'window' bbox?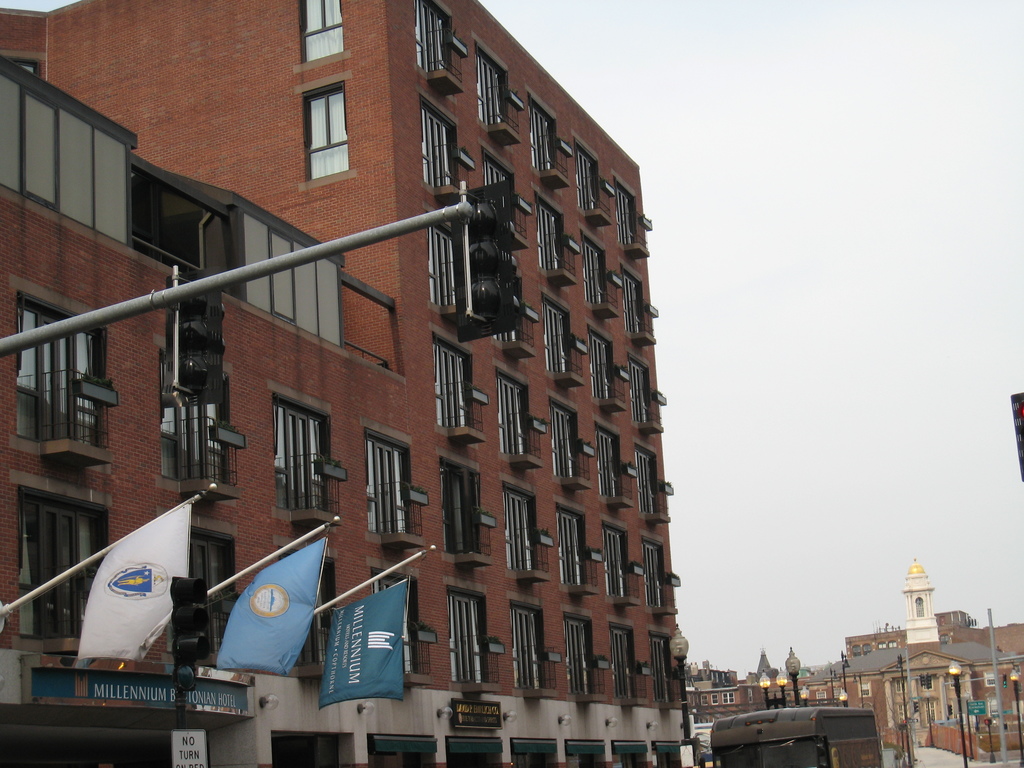
{"left": 719, "top": 691, "right": 732, "bottom": 703}
